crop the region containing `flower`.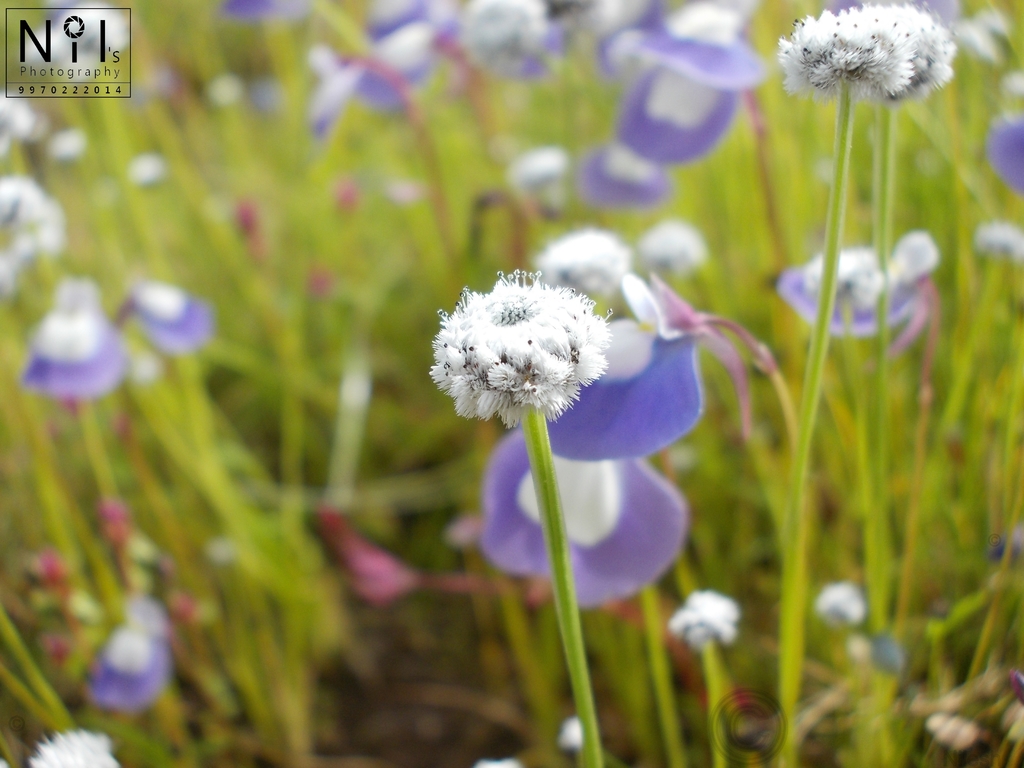
Crop region: BBox(17, 719, 122, 767).
